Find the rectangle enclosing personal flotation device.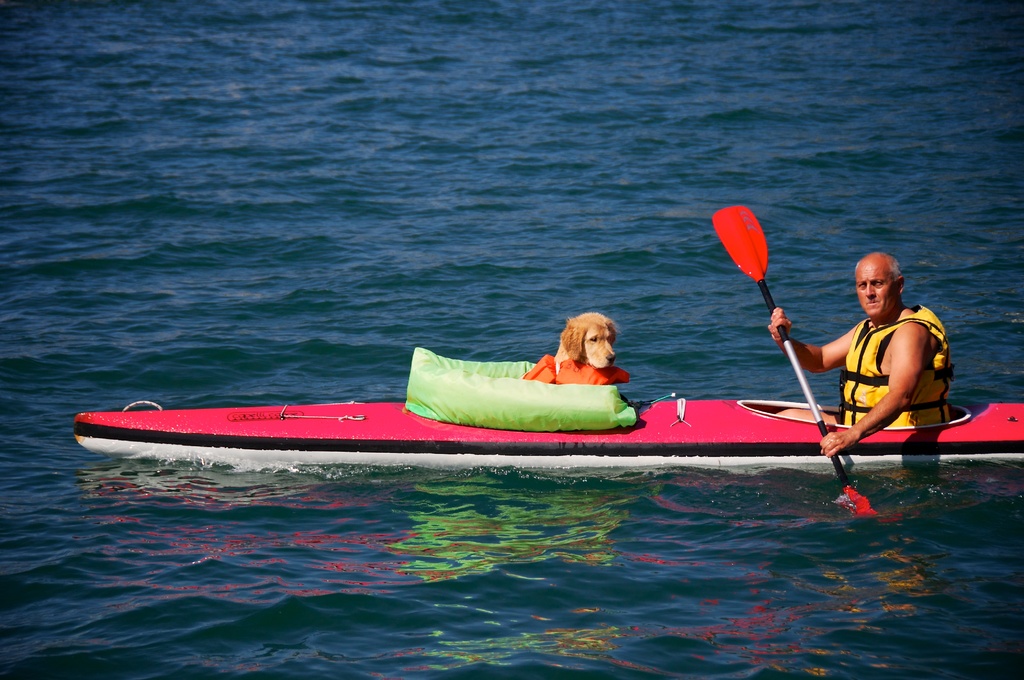
x1=835, y1=304, x2=956, y2=430.
